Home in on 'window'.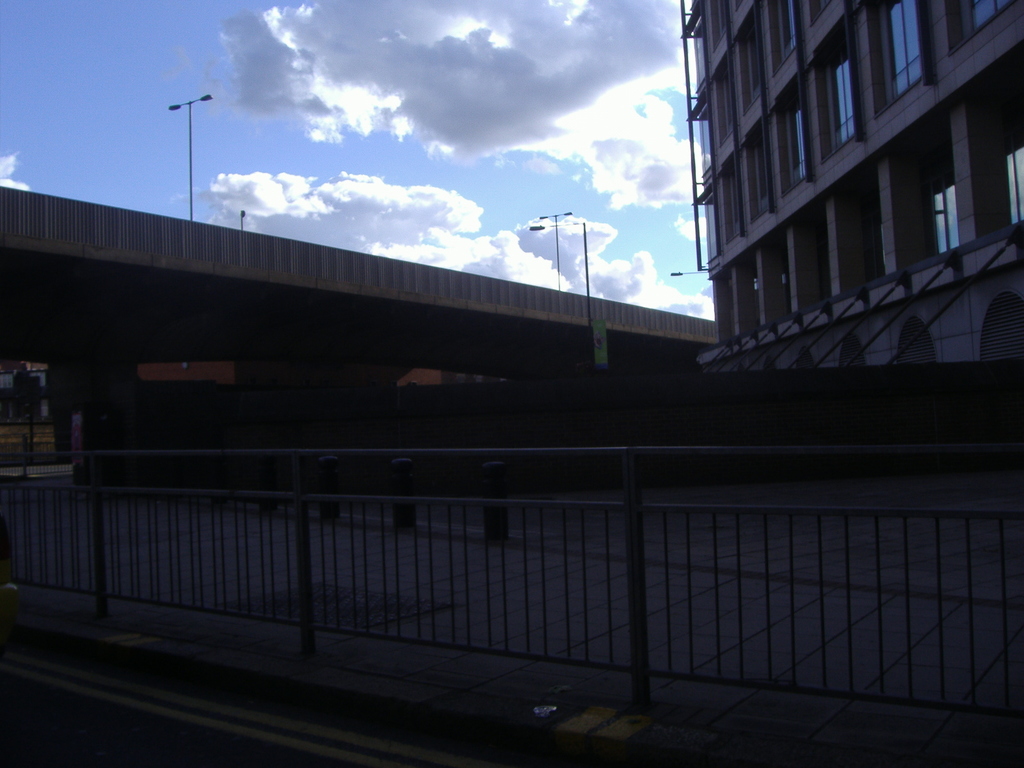
Homed in at 989 102 1023 230.
